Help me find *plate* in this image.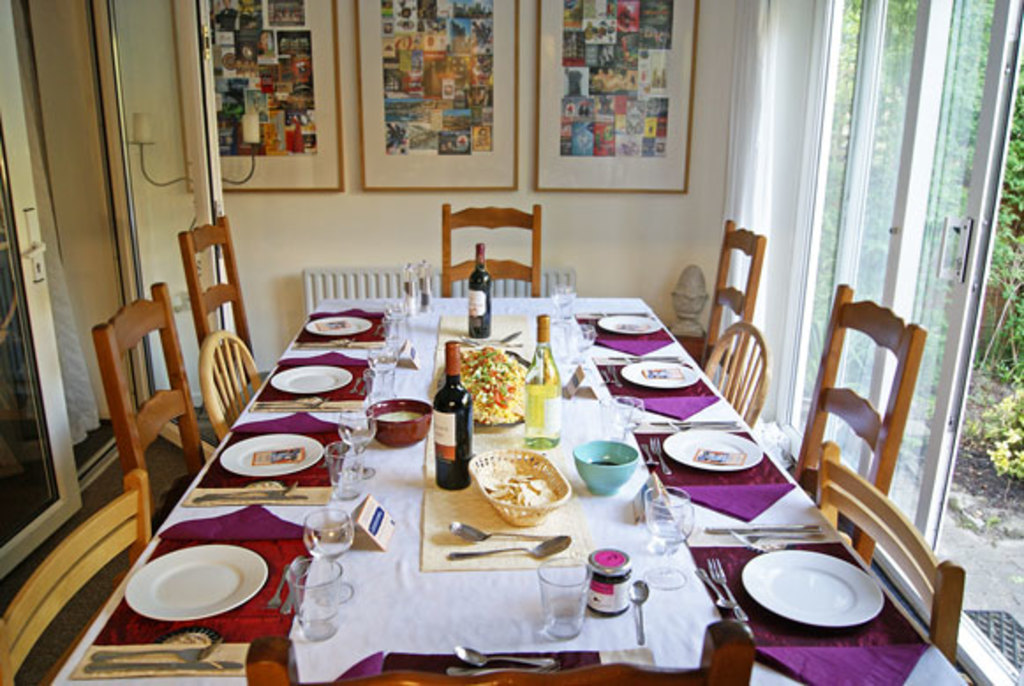
Found it: (622,358,701,391).
